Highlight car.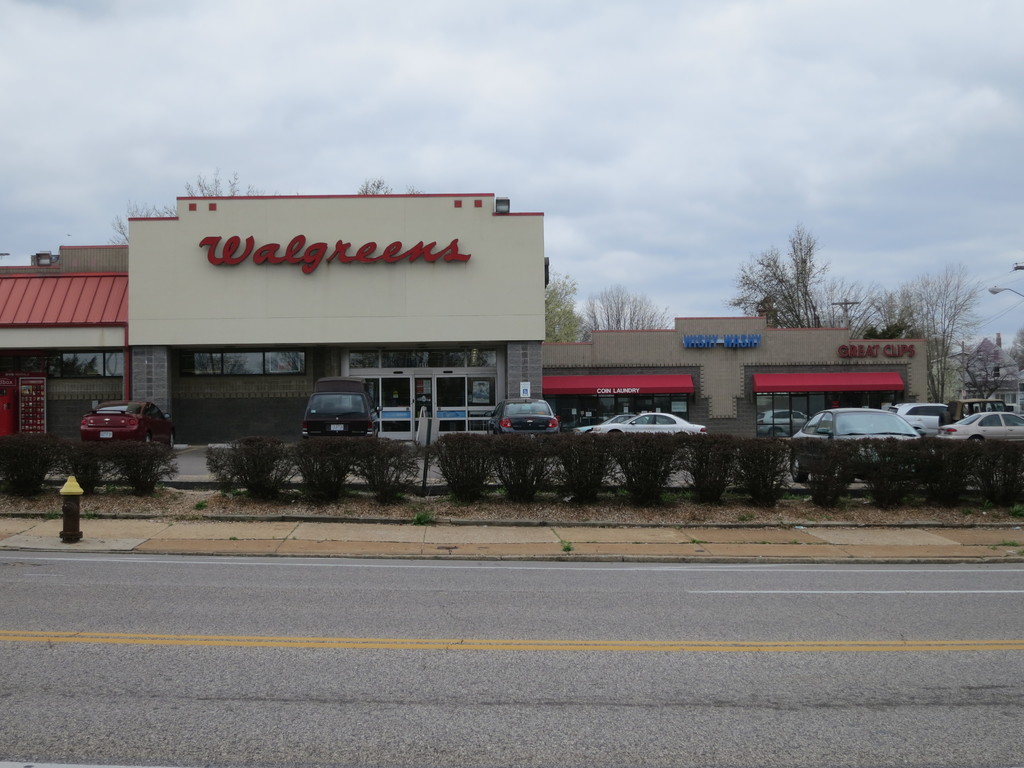
Highlighted region: 567/410/628/433.
